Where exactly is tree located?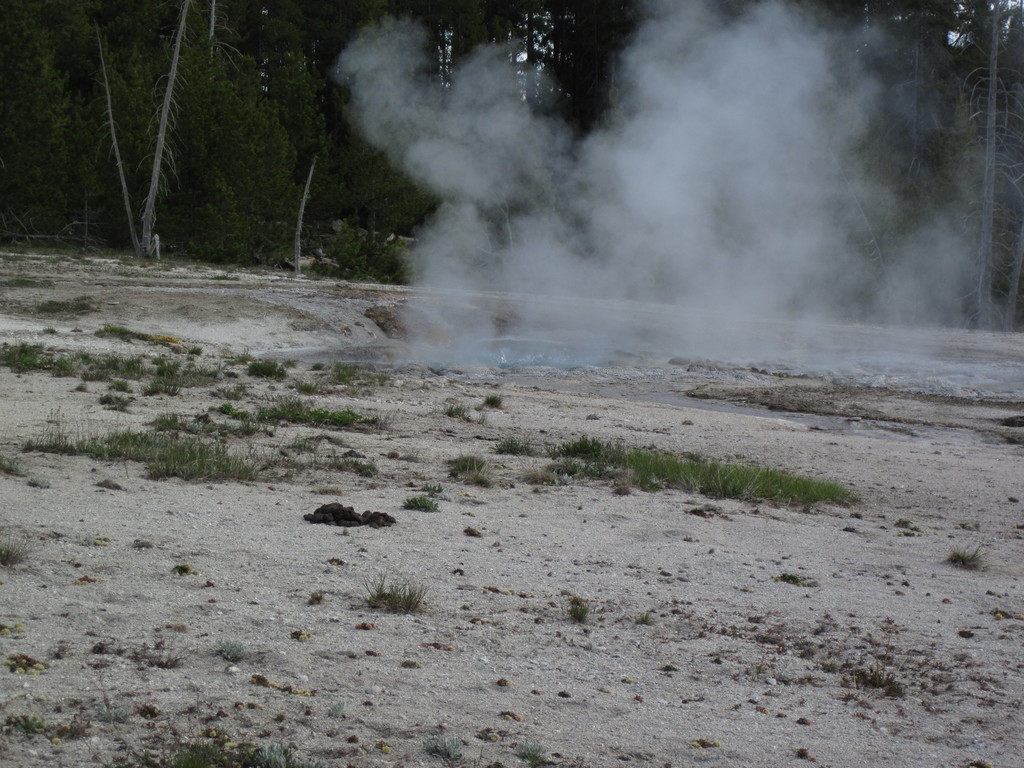
Its bounding box is BBox(4, 0, 237, 236).
